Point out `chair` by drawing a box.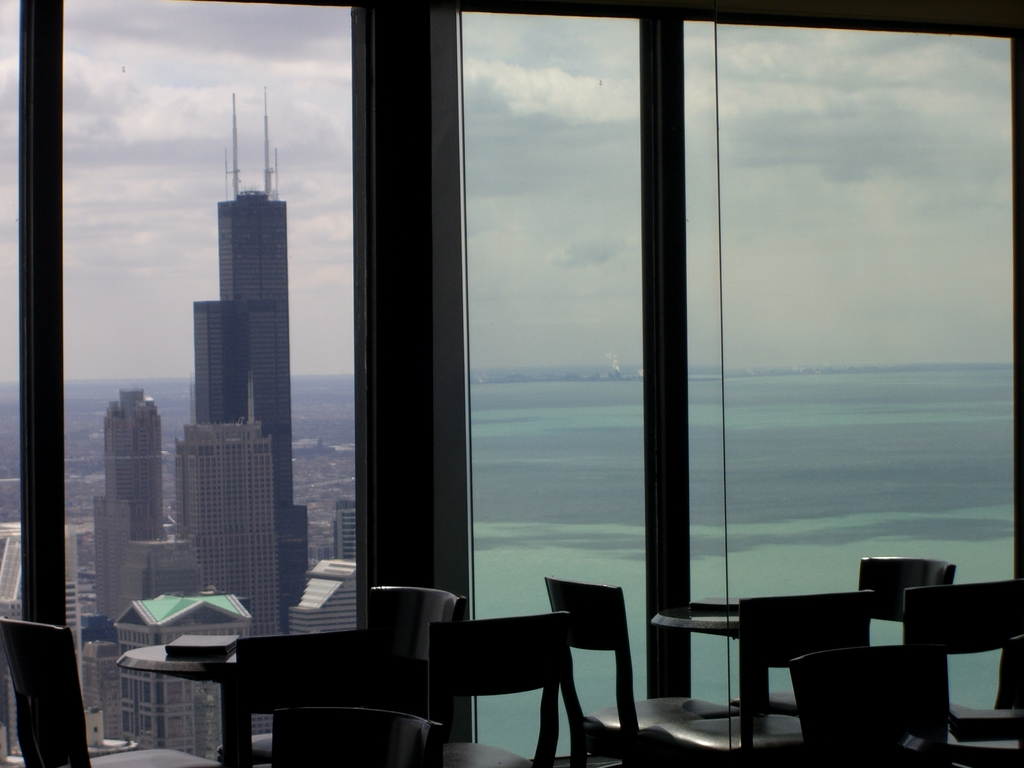
[652,598,858,762].
